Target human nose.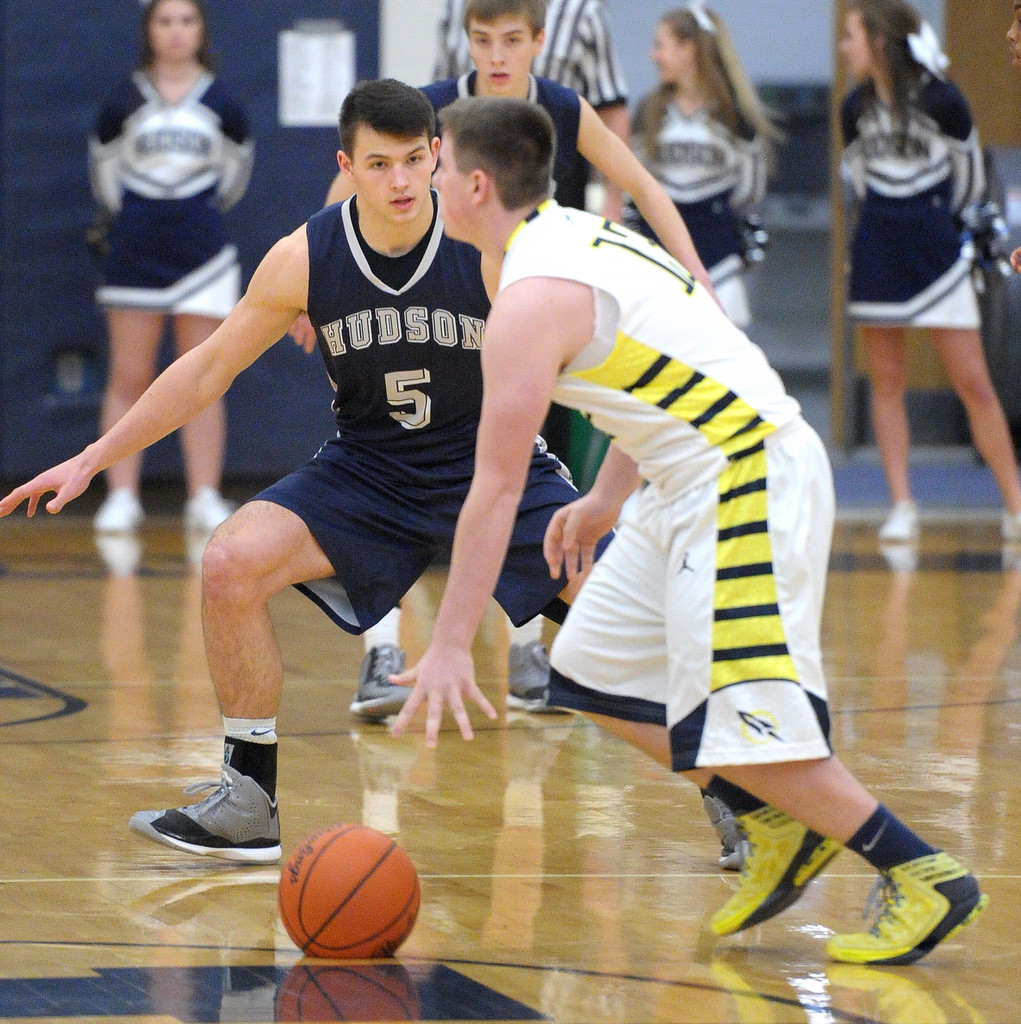
Target region: region(1003, 23, 1020, 42).
